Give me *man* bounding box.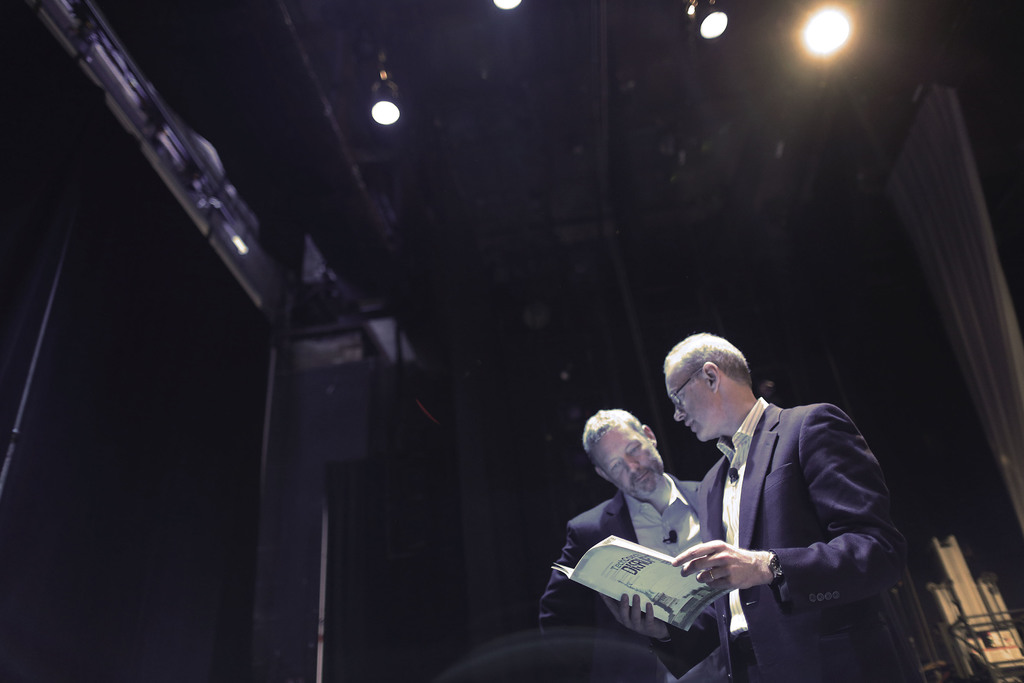
[left=638, top=334, right=913, bottom=657].
